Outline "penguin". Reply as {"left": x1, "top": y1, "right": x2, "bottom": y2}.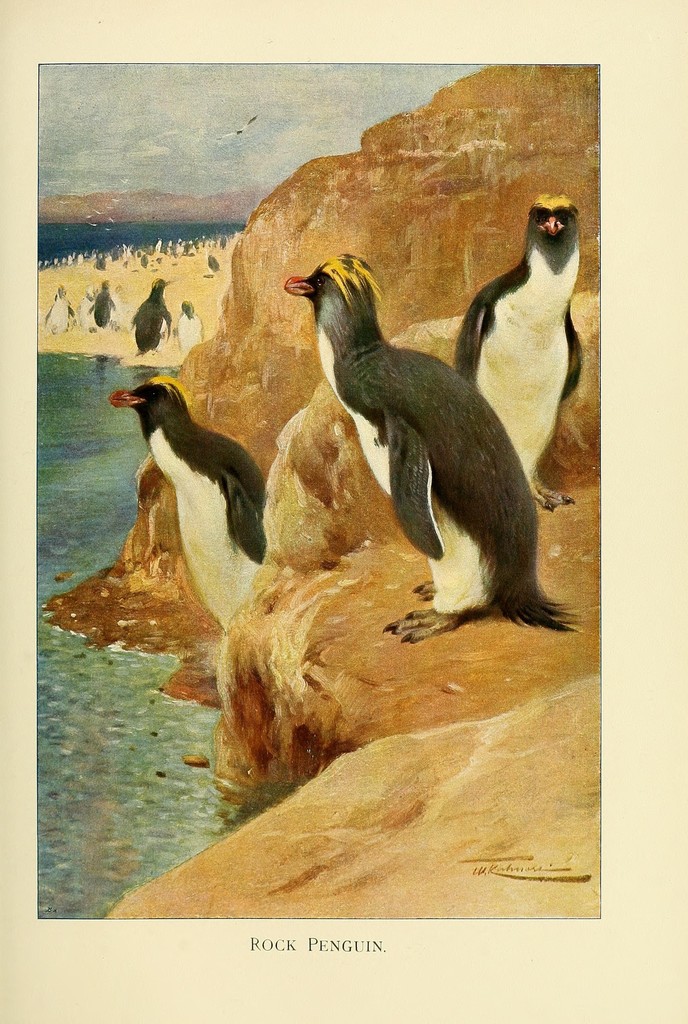
{"left": 454, "top": 186, "right": 580, "bottom": 516}.
